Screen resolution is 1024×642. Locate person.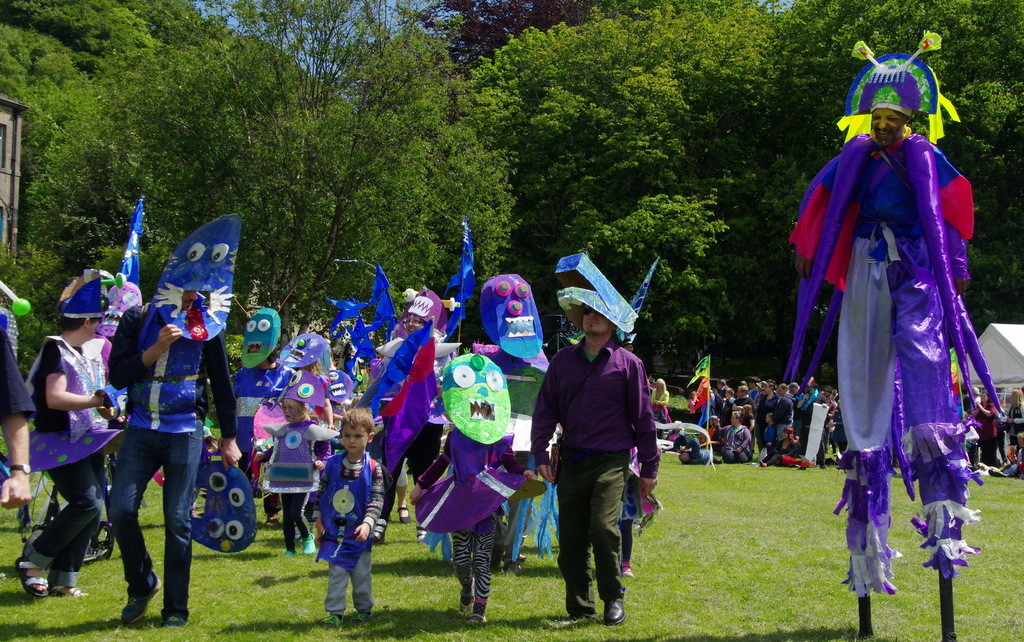
404:420:527:622.
